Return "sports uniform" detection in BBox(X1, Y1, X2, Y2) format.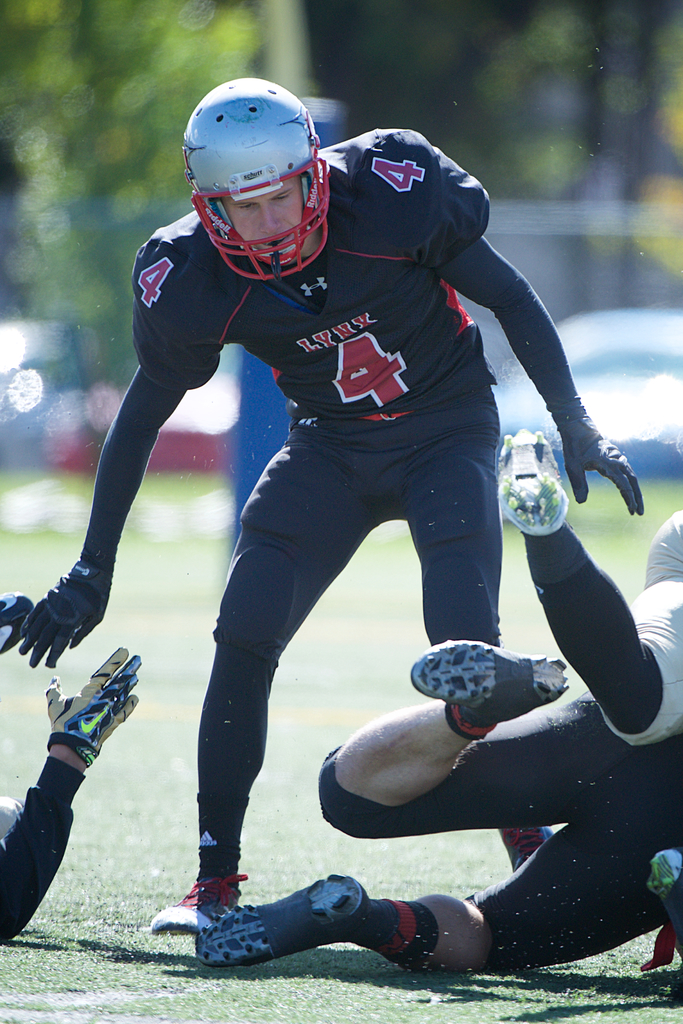
BBox(122, 125, 500, 869).
